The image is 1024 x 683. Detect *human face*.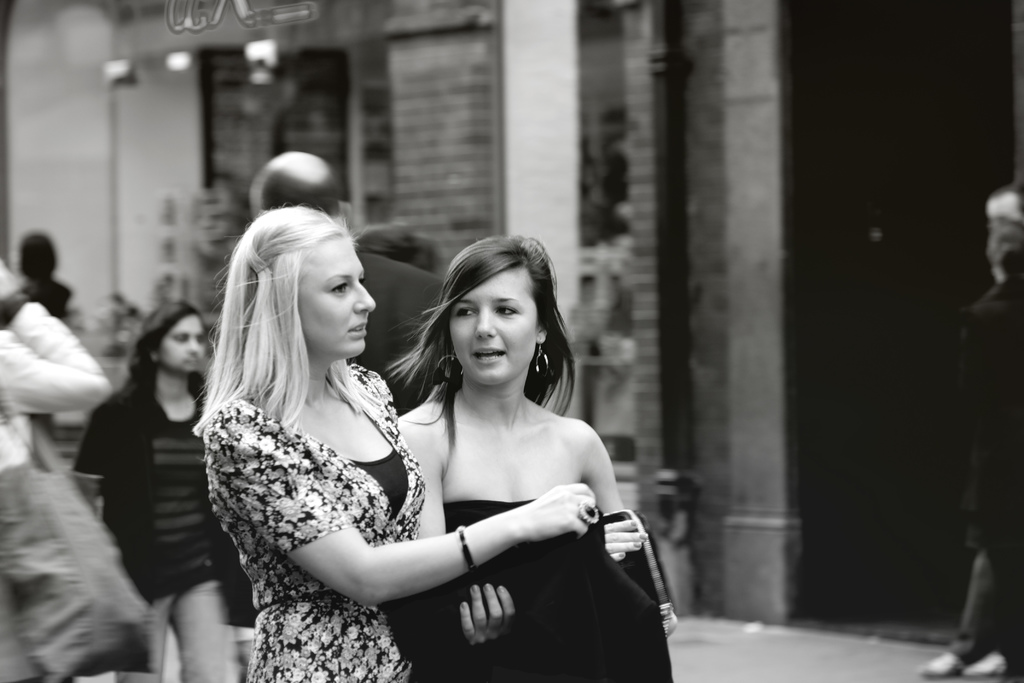
Detection: [x1=161, y1=309, x2=206, y2=381].
